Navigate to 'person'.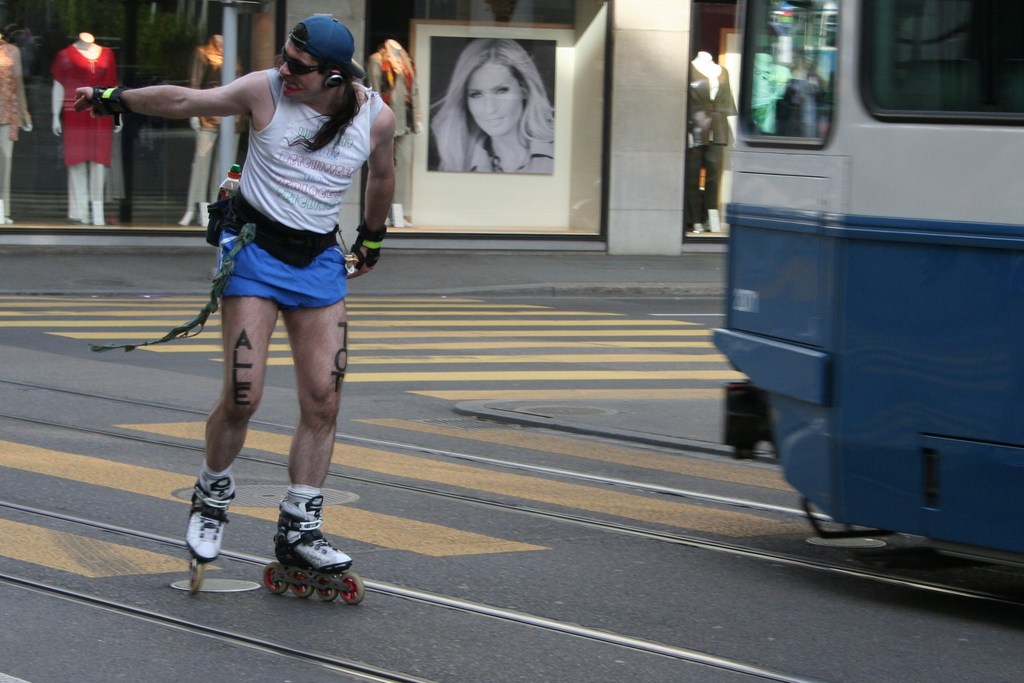
Navigation target: [76, 10, 404, 589].
